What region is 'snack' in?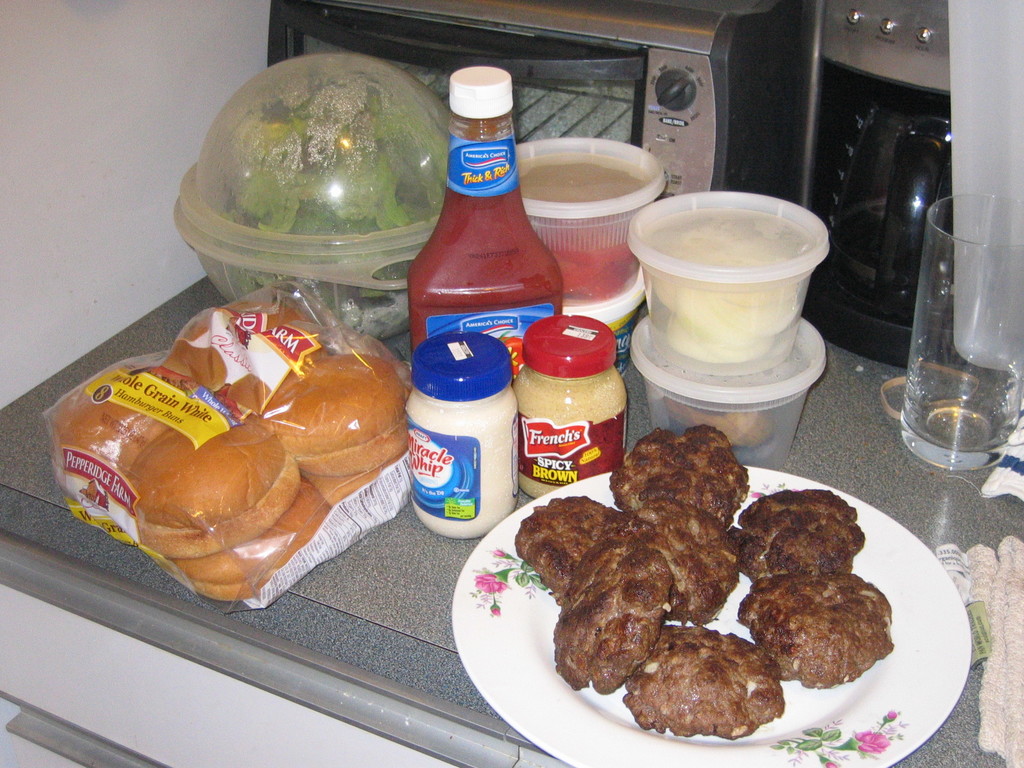
{"left": 510, "top": 499, "right": 620, "bottom": 600}.
